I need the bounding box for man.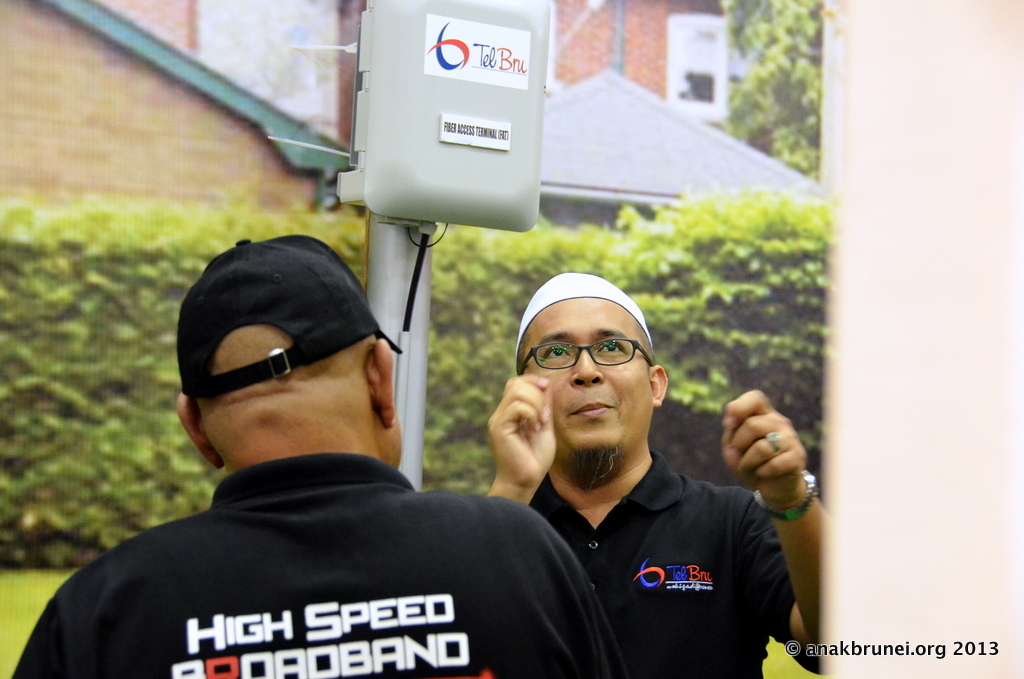
Here it is: <box>441,270,812,662</box>.
